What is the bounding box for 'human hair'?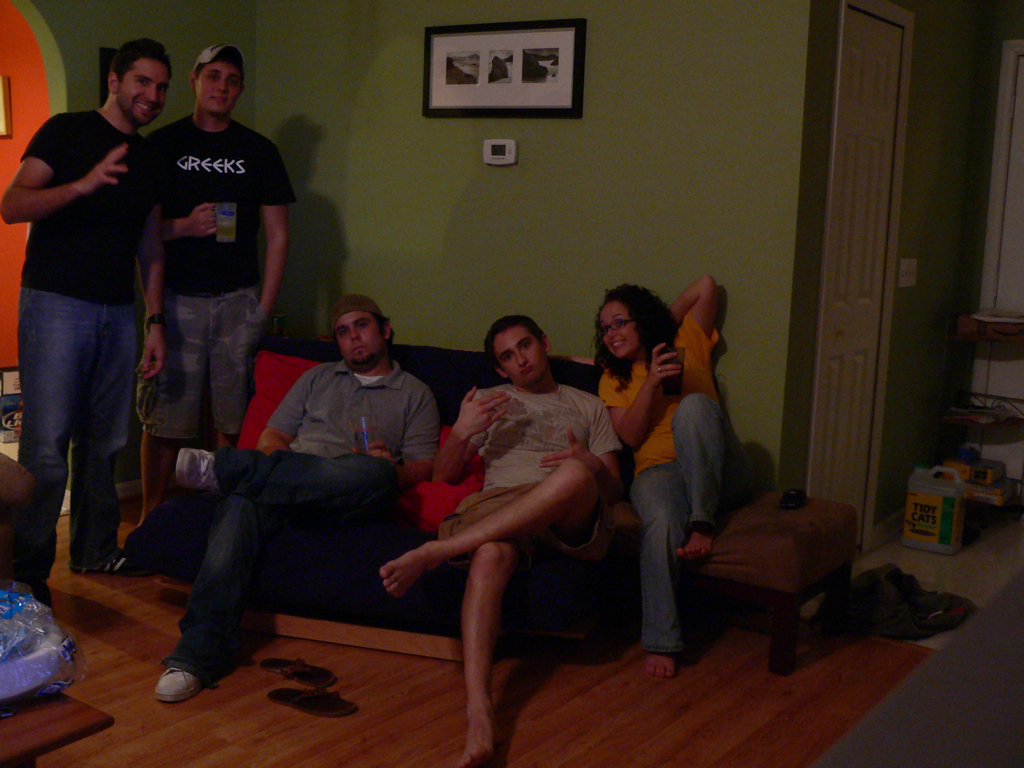
(x1=483, y1=315, x2=545, y2=383).
